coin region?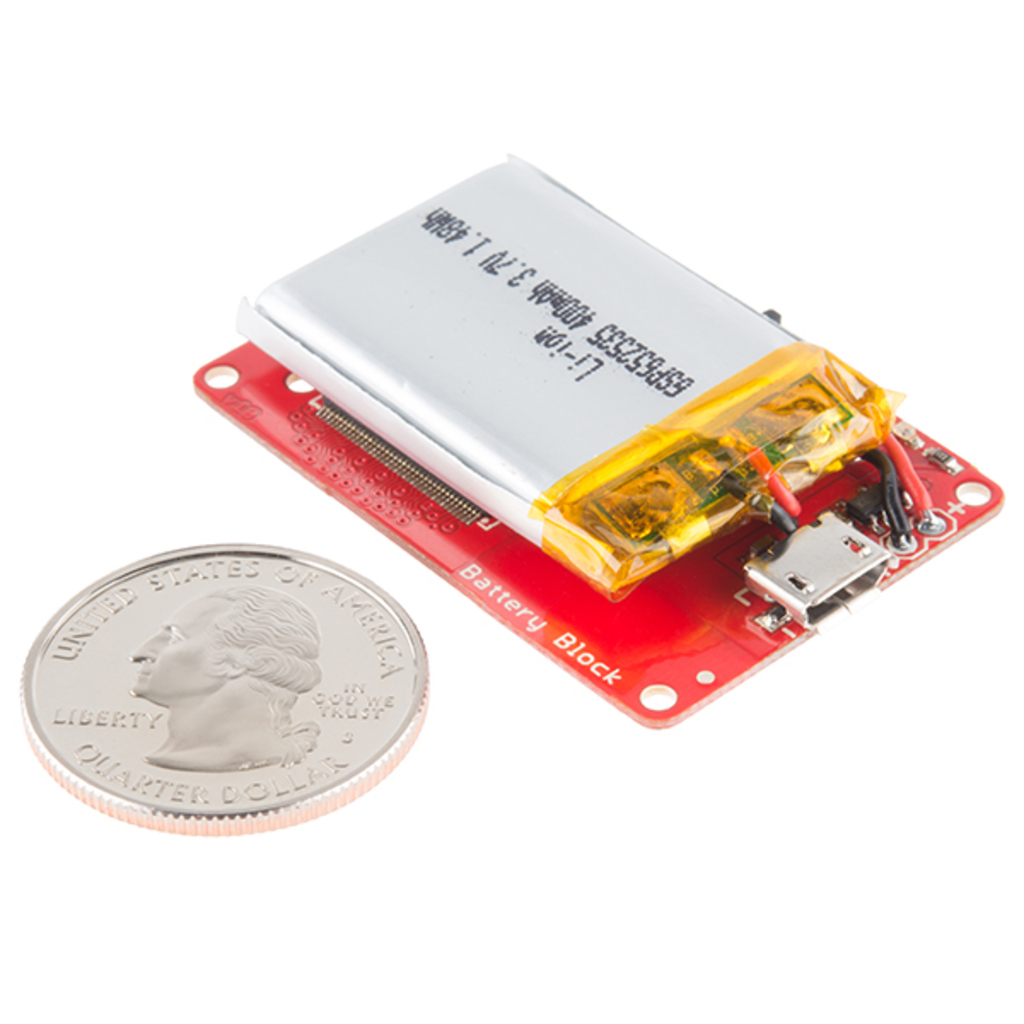
locate(15, 538, 428, 831)
